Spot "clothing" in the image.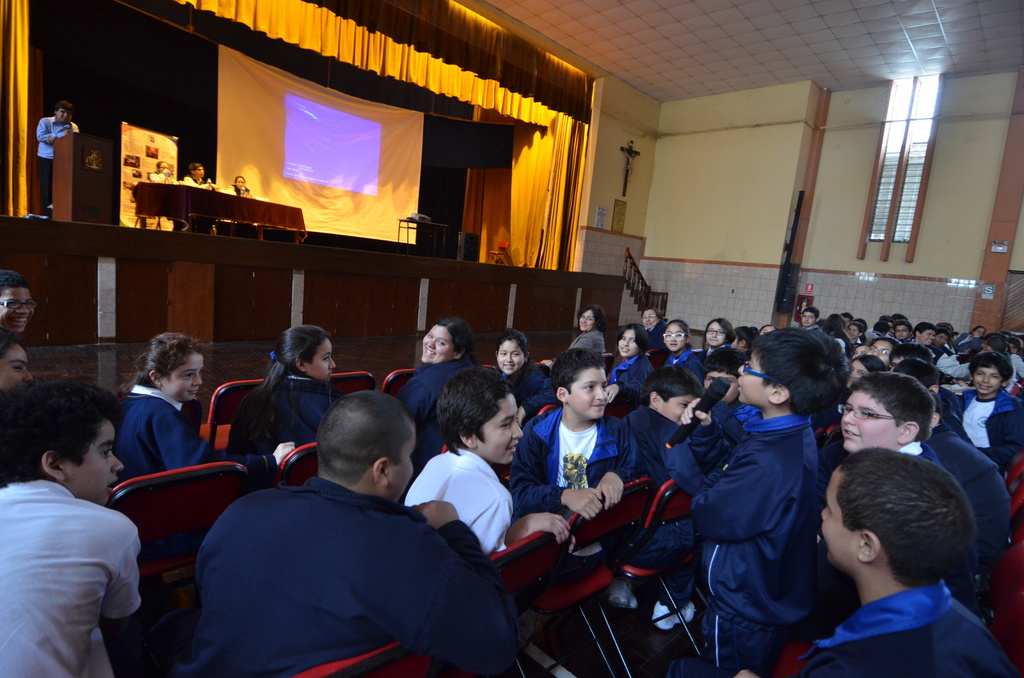
"clothing" found at <bbox>1005, 352, 1023, 392</bbox>.
